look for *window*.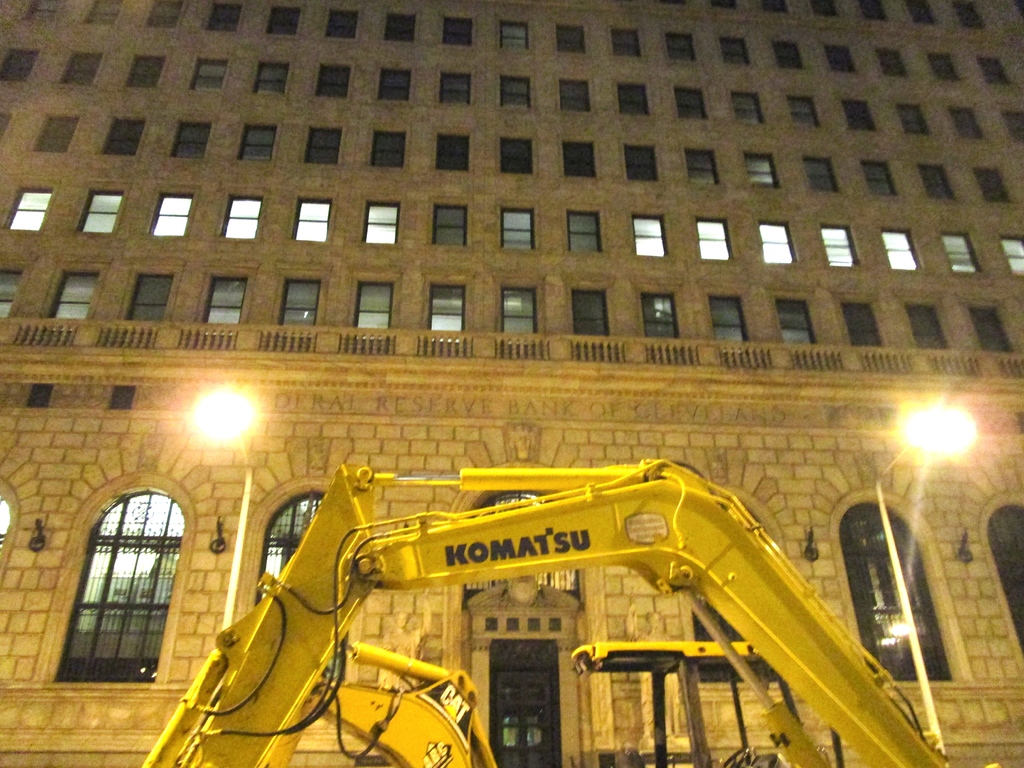
Found: locate(430, 284, 459, 326).
